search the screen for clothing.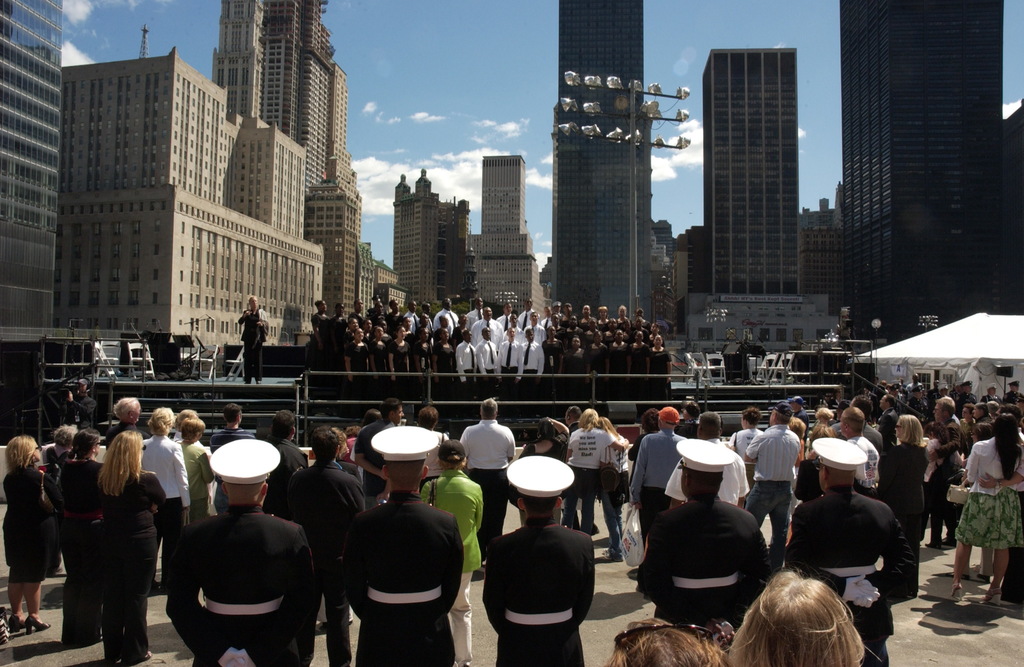
Found at [527,341,543,392].
